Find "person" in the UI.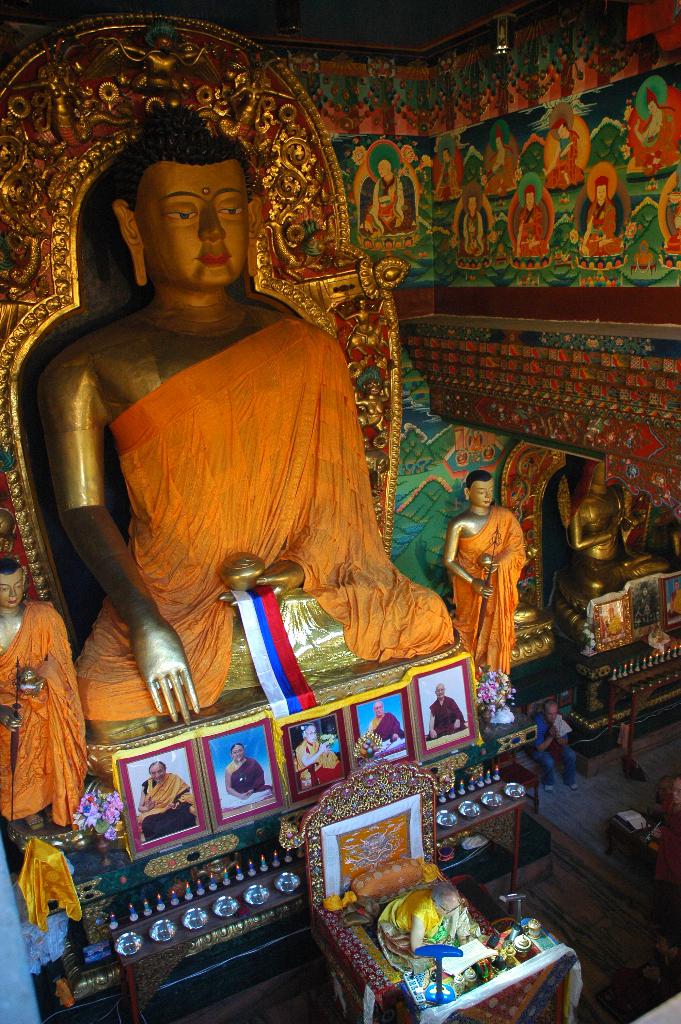
UI element at <box>523,701,587,803</box>.
